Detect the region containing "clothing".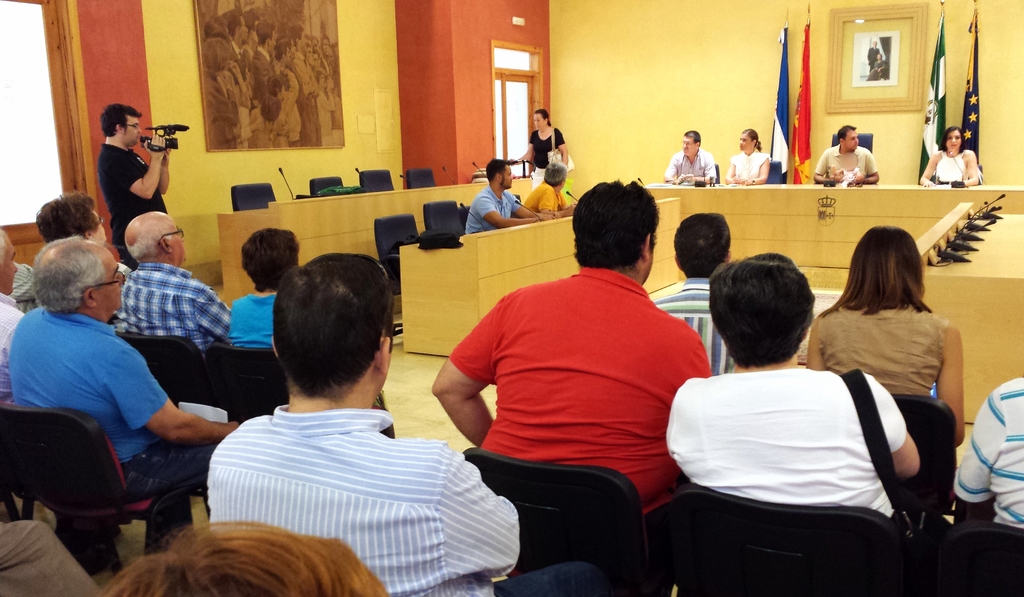
(453, 263, 728, 587).
